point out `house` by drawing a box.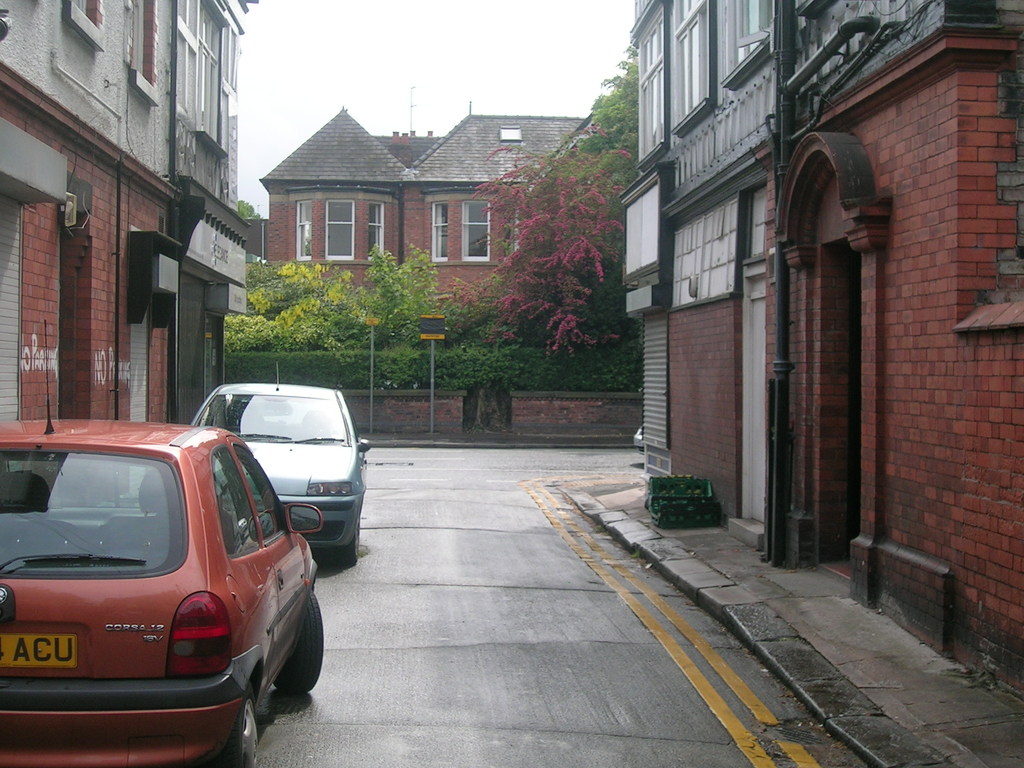
0 0 257 425.
